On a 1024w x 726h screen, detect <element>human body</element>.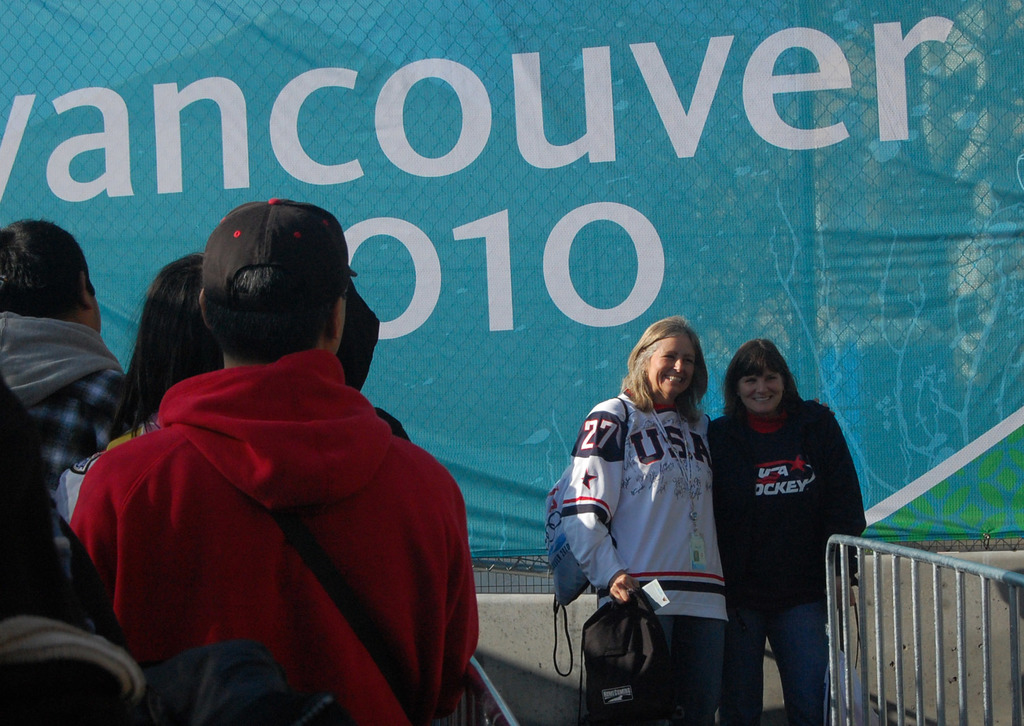
select_region(708, 338, 867, 725).
